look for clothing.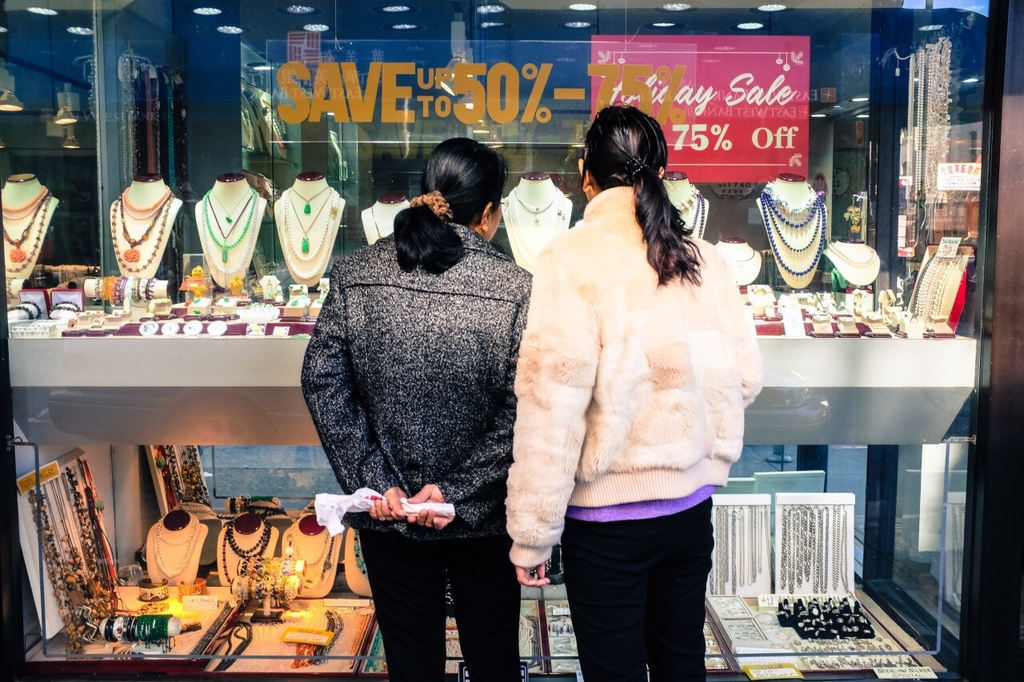
Found: Rect(518, 172, 773, 615).
